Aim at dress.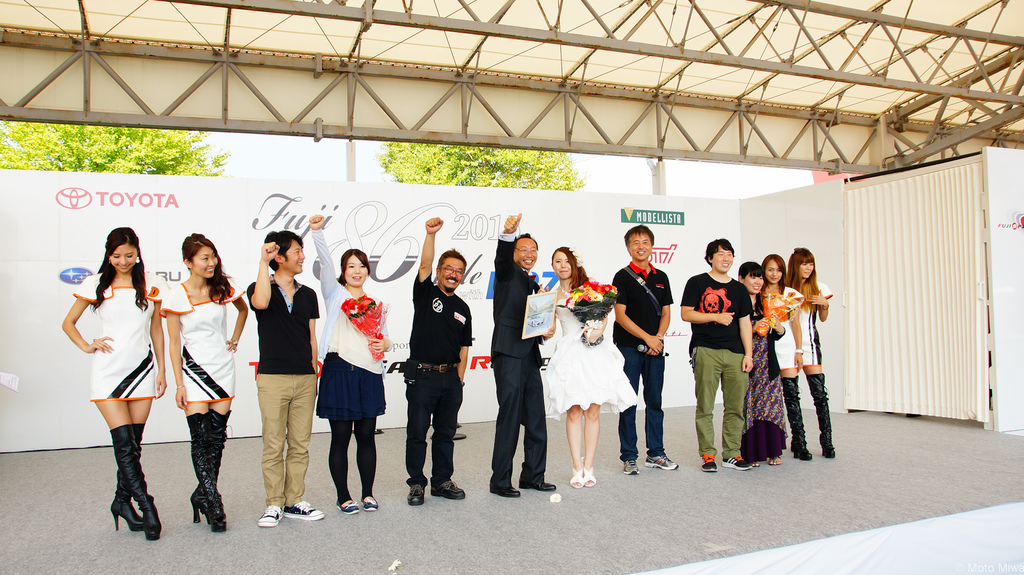
Aimed at x1=68, y1=268, x2=171, y2=398.
